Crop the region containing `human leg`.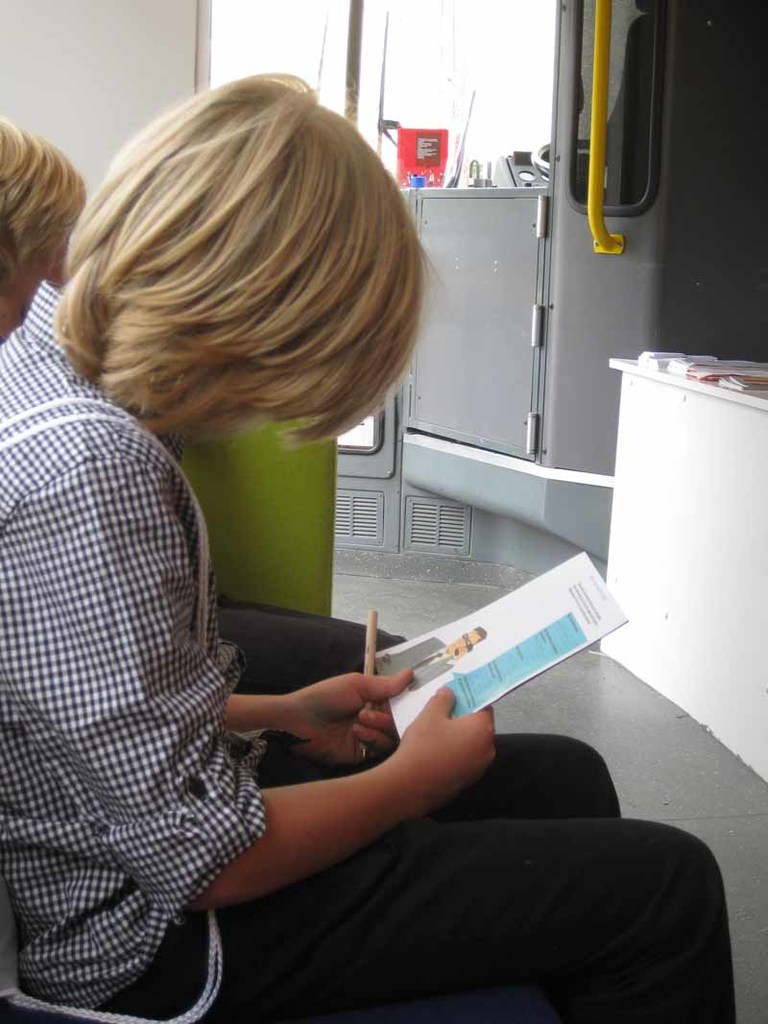
Crop region: locate(105, 731, 734, 1018).
